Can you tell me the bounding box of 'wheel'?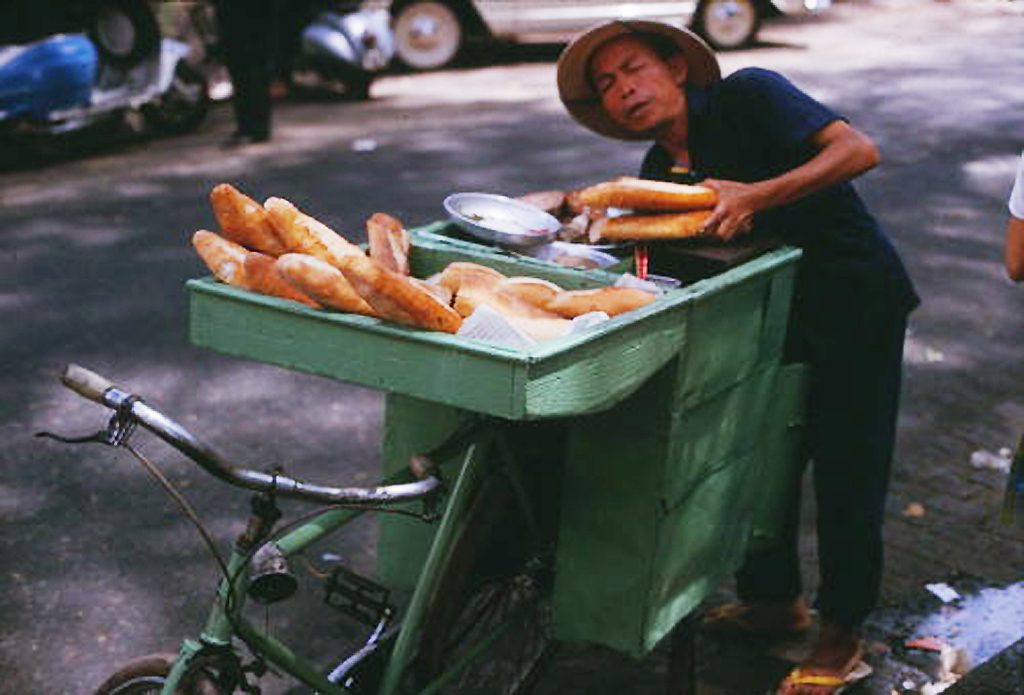
386:0:474:71.
